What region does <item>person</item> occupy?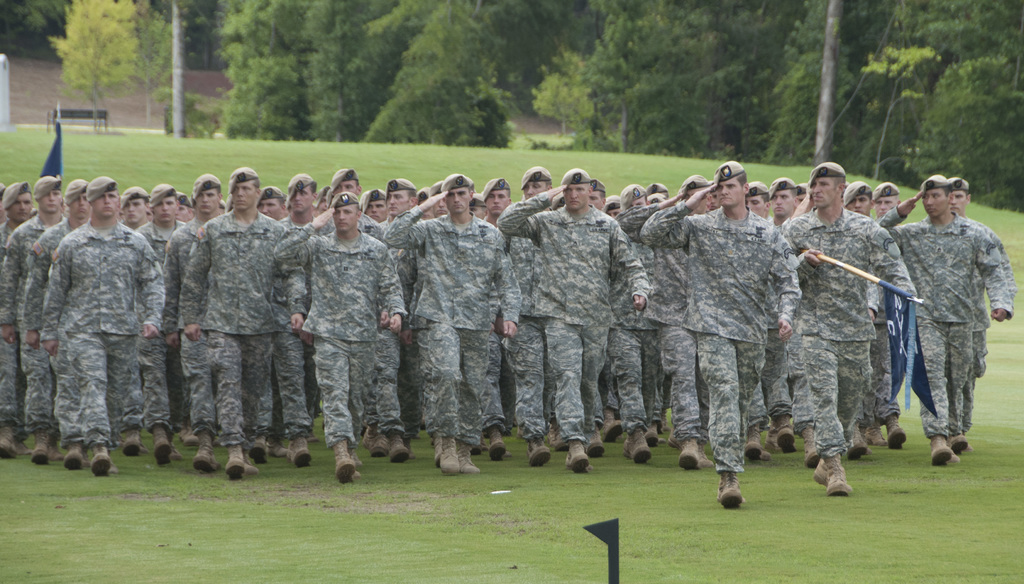
x1=944, y1=174, x2=1015, y2=435.
